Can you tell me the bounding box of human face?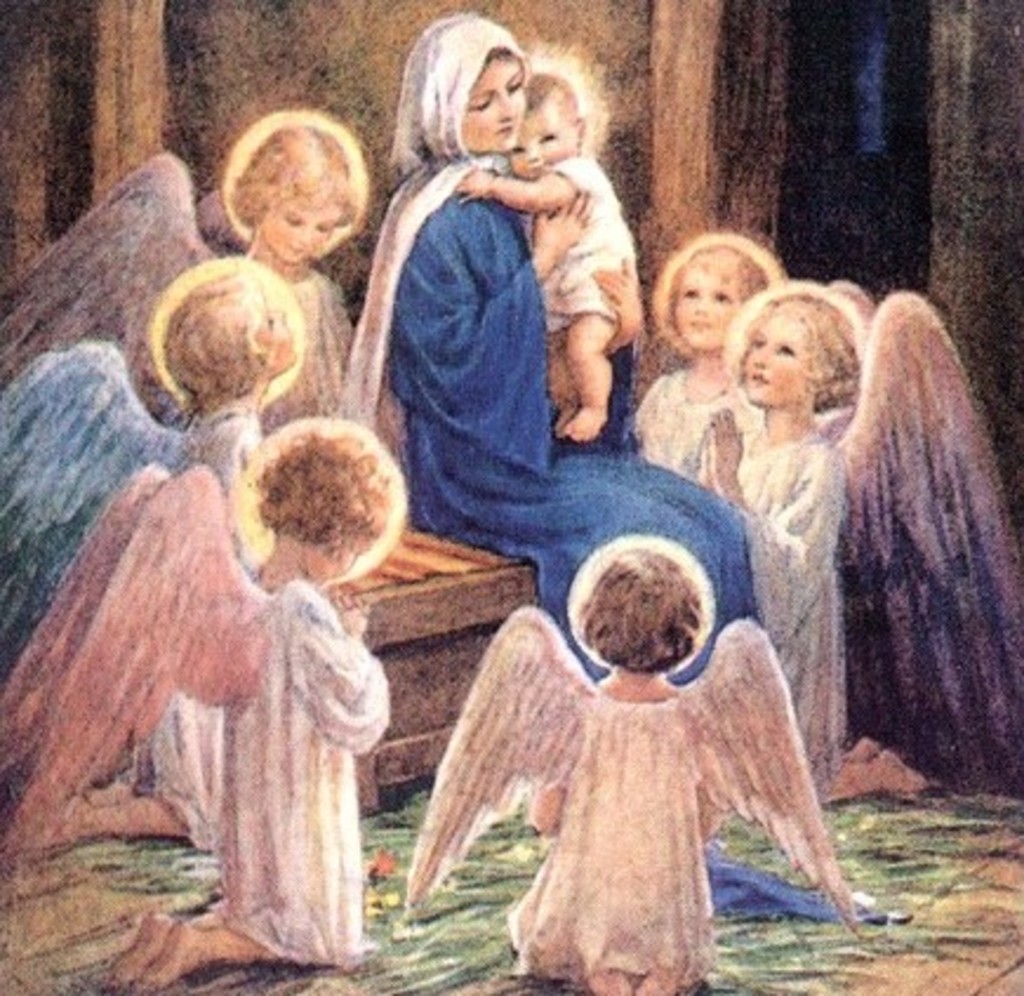
{"left": 264, "top": 304, "right": 297, "bottom": 367}.
